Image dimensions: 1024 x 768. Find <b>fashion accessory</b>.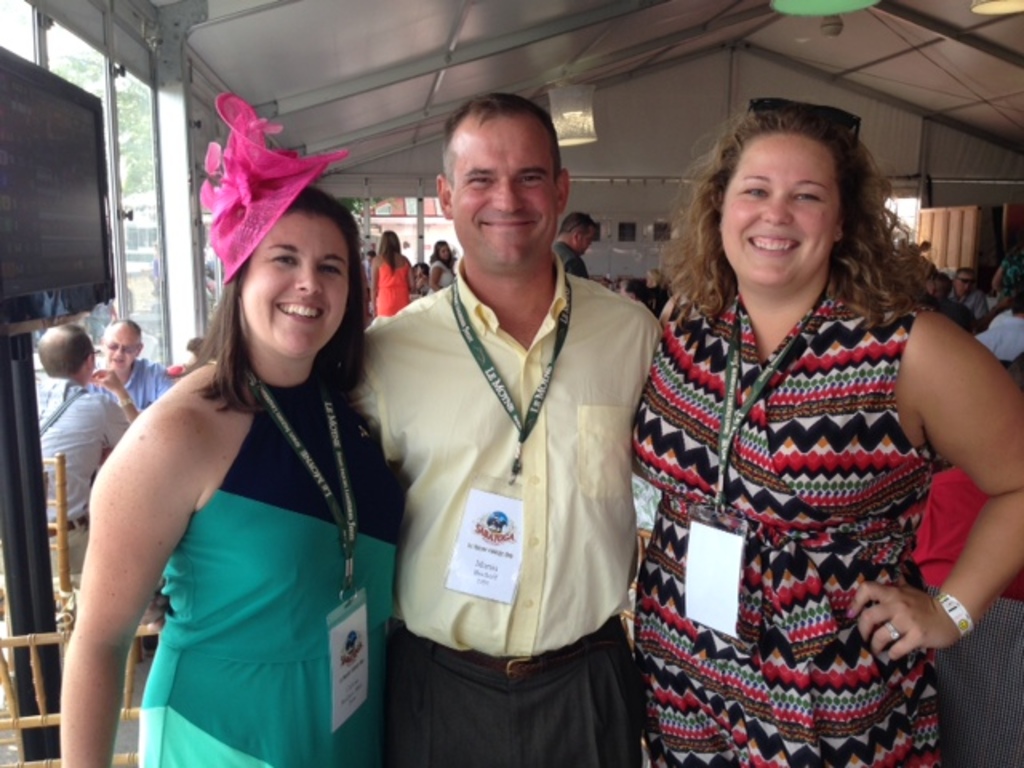
bbox=(45, 517, 85, 533).
